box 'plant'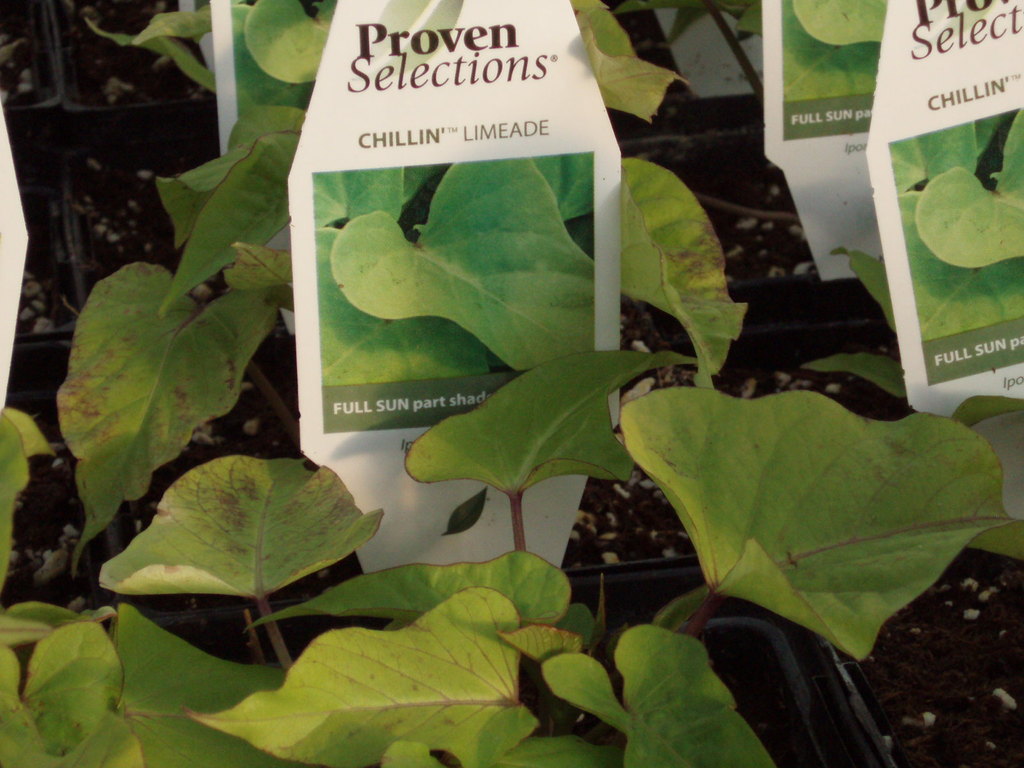
[0,0,1023,767]
